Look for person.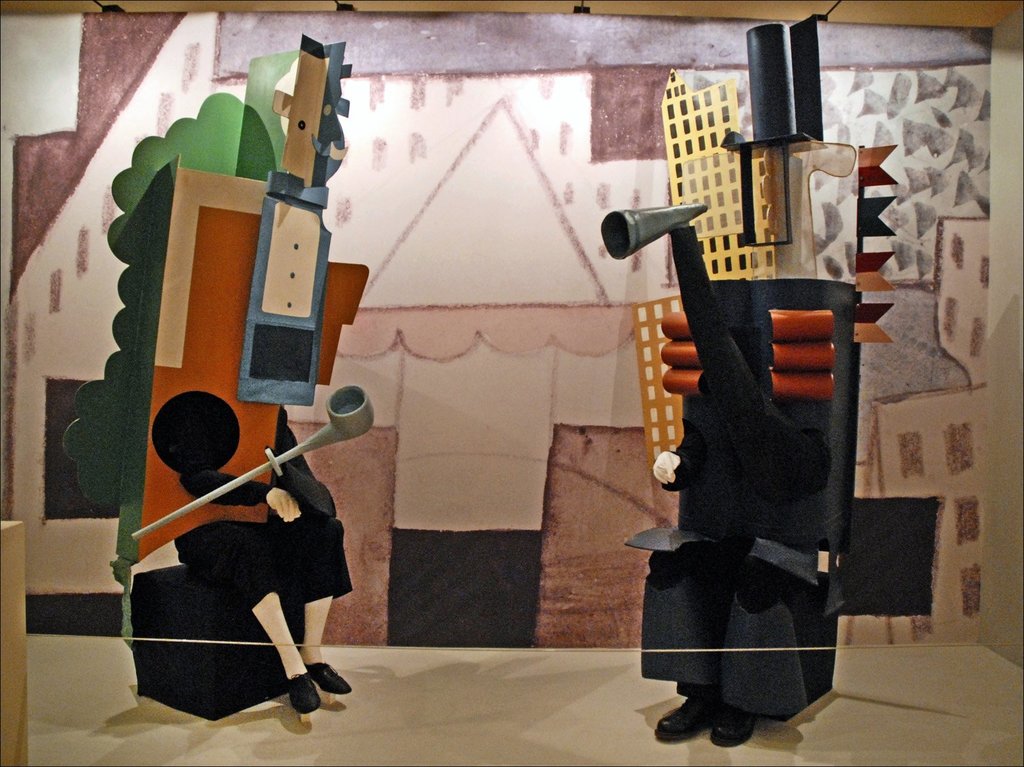
Found: bbox(172, 402, 356, 713).
